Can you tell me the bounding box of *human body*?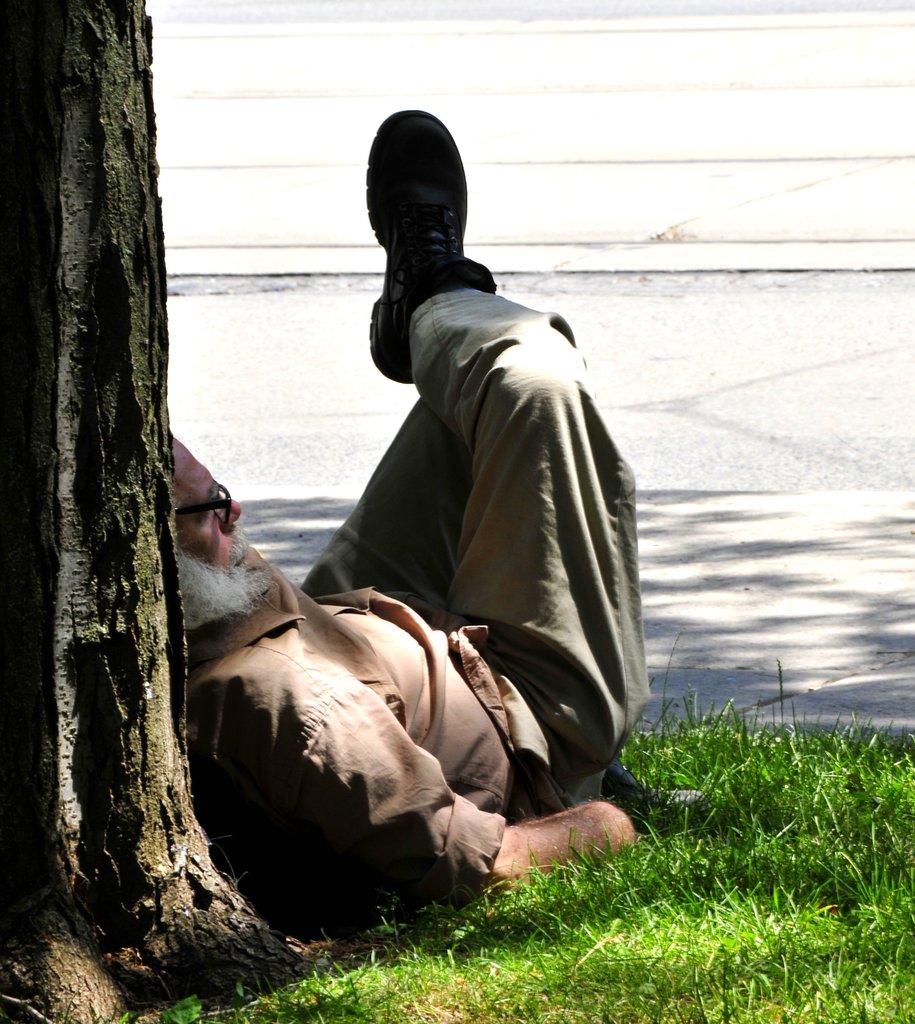
bbox=(165, 177, 696, 951).
